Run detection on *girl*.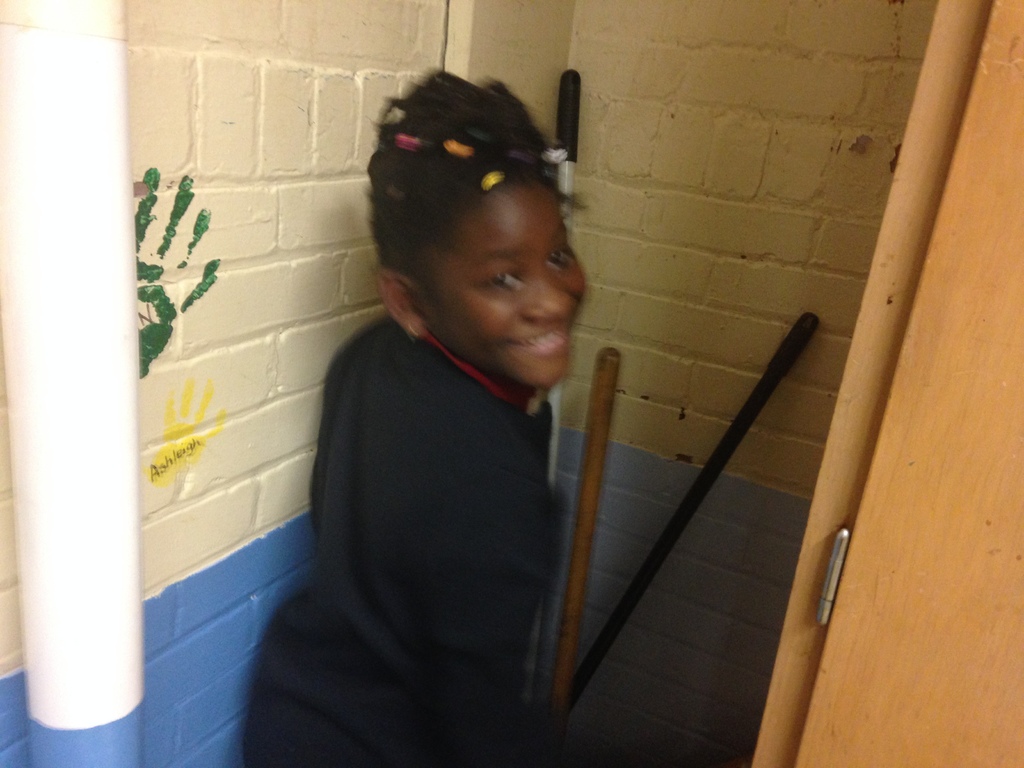
Result: 237:70:588:767.
